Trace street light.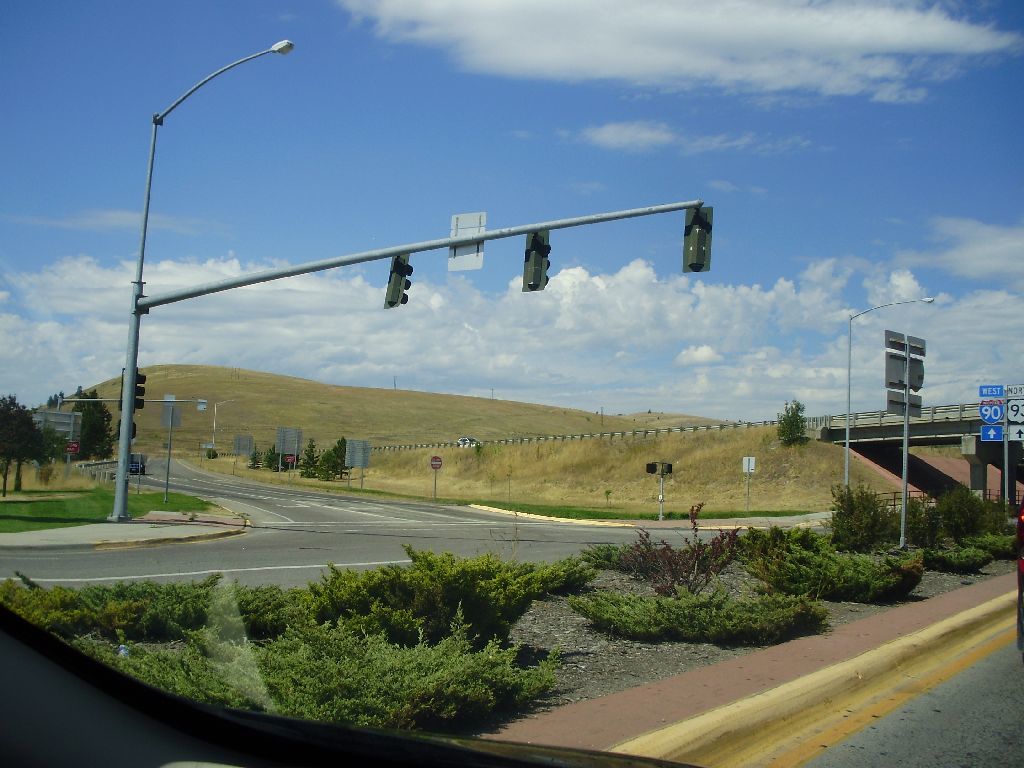
Traced to crop(101, 39, 296, 522).
